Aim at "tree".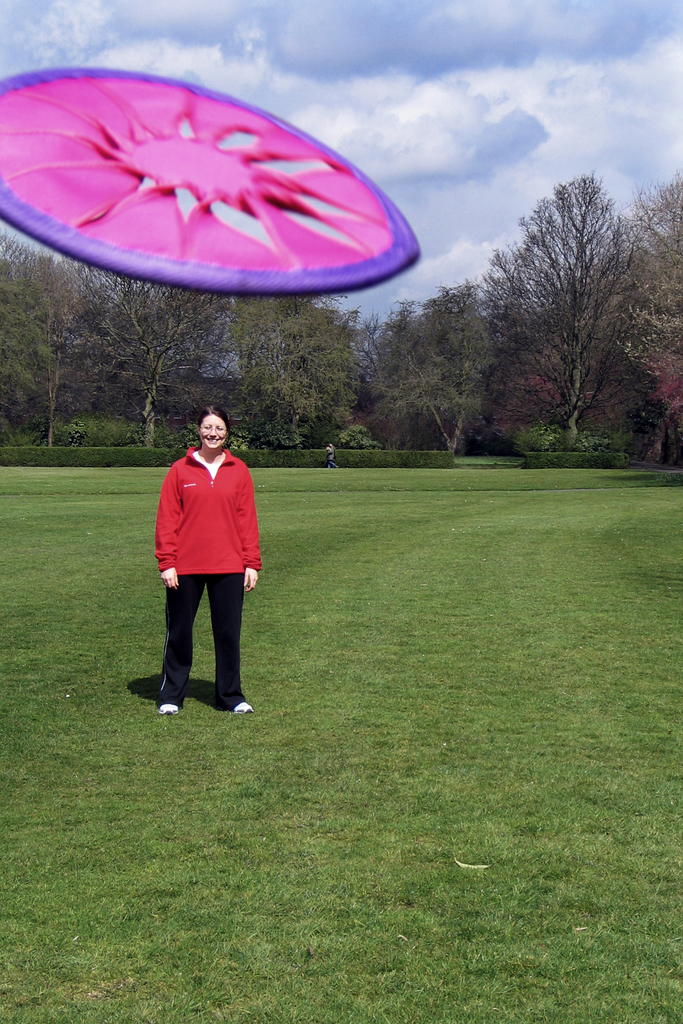
Aimed at detection(0, 237, 99, 462).
